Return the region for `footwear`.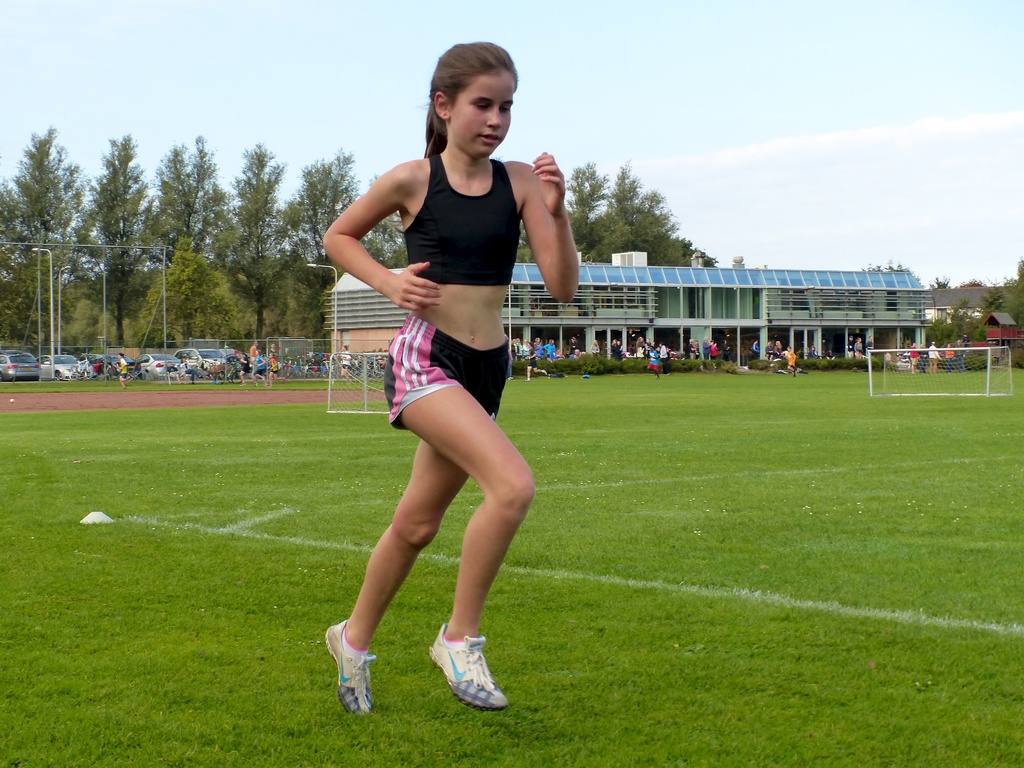
{"left": 283, "top": 377, "right": 287, "bottom": 384}.
